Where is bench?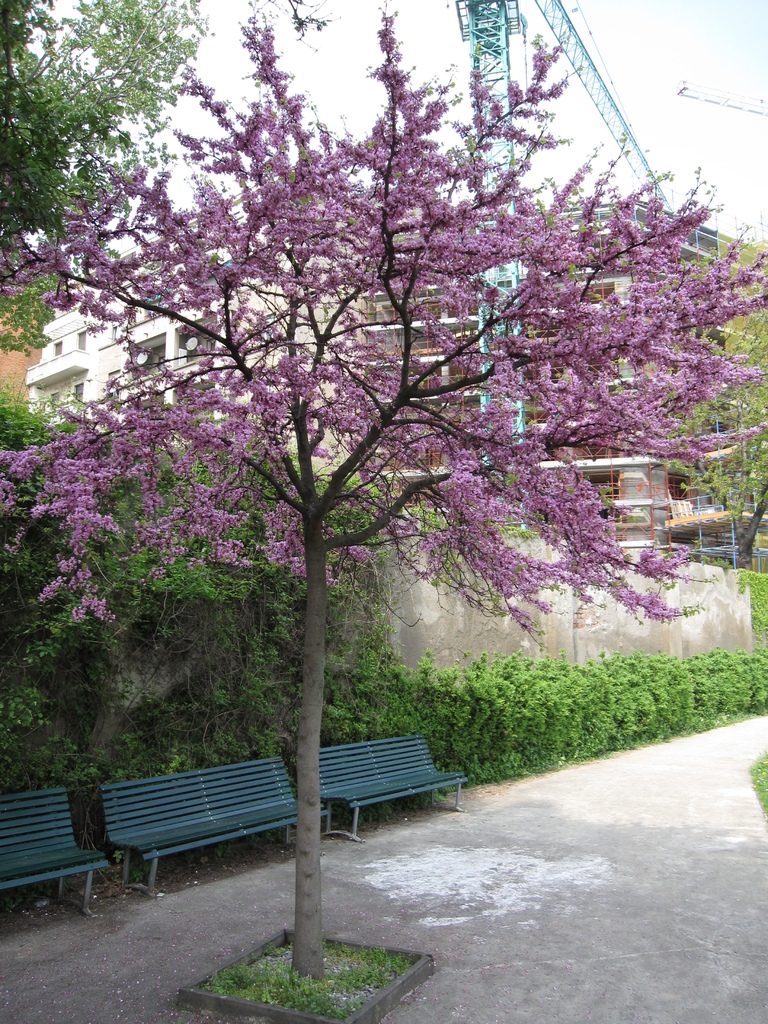
x1=318 y1=736 x2=470 y2=839.
